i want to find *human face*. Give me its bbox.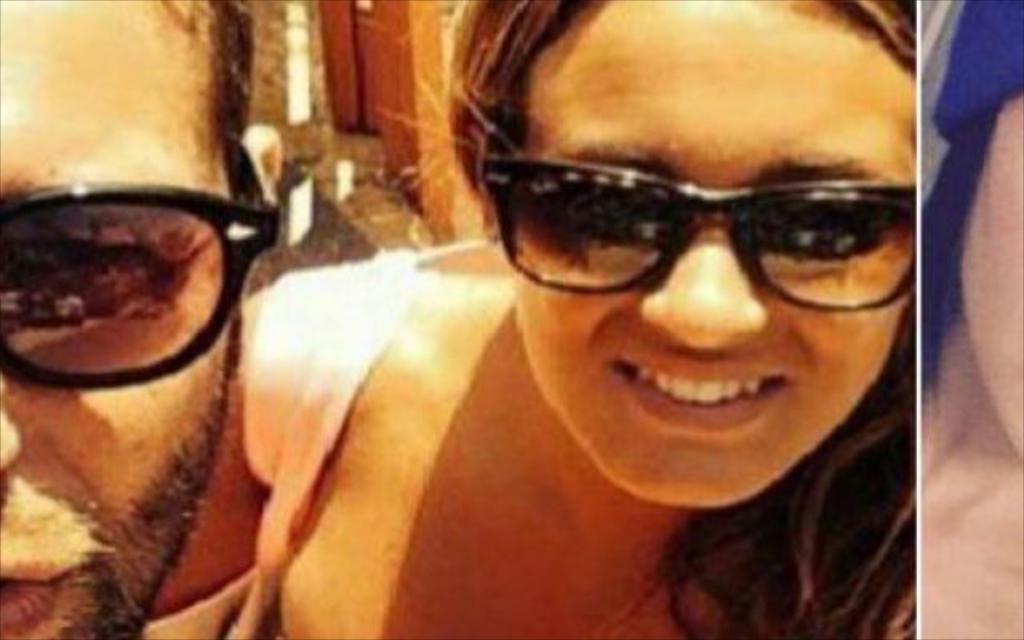
box=[957, 94, 1019, 456].
